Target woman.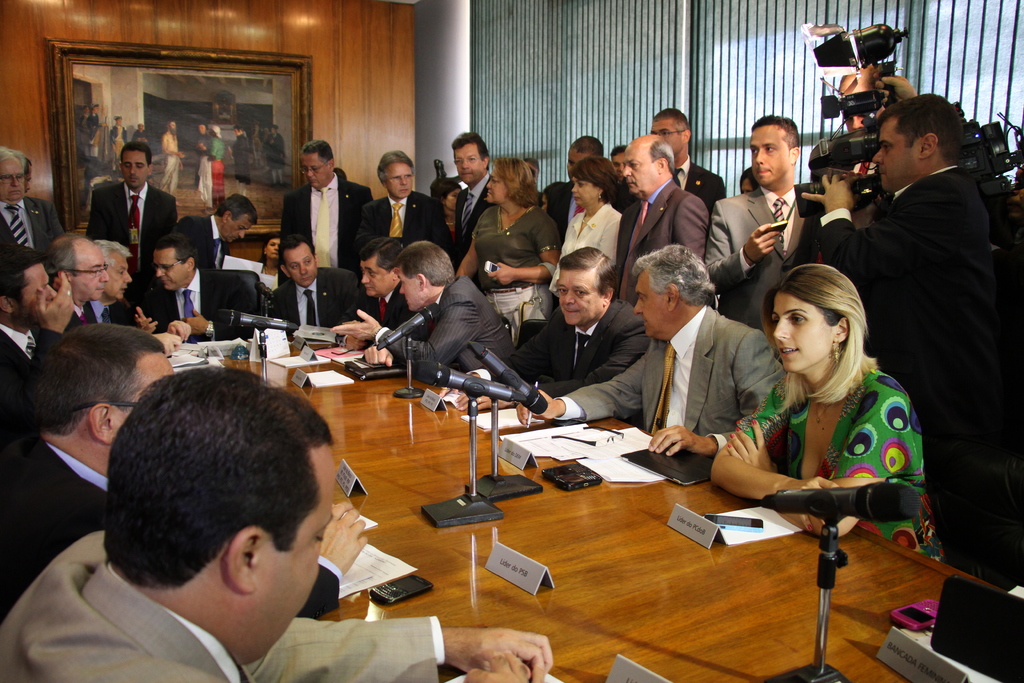
Target region: (545,154,631,309).
